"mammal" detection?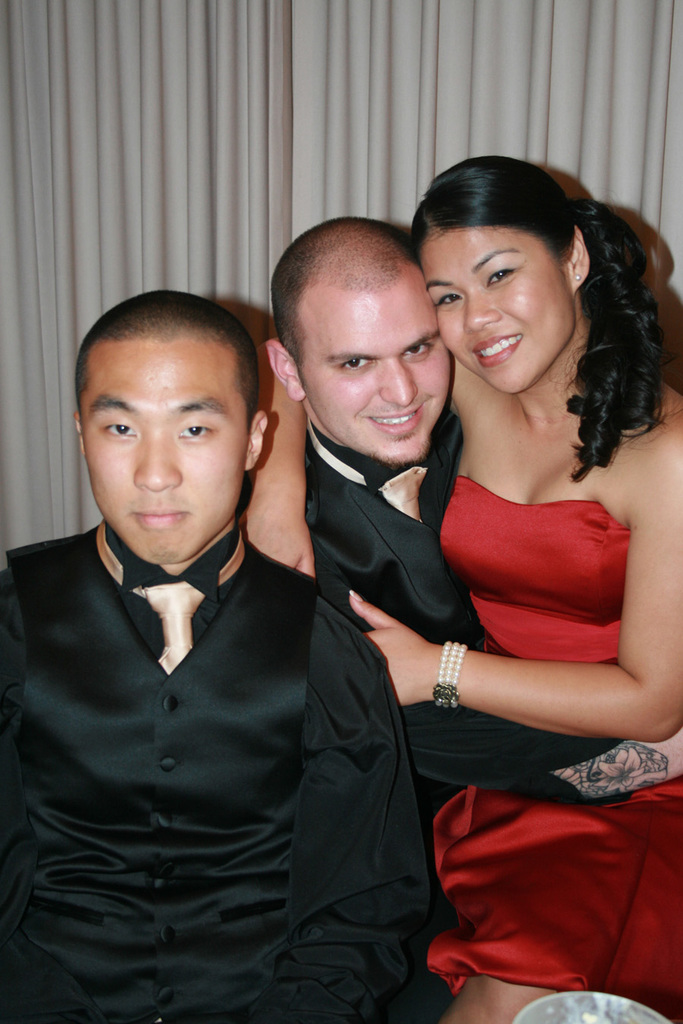
(x1=0, y1=281, x2=453, y2=1023)
